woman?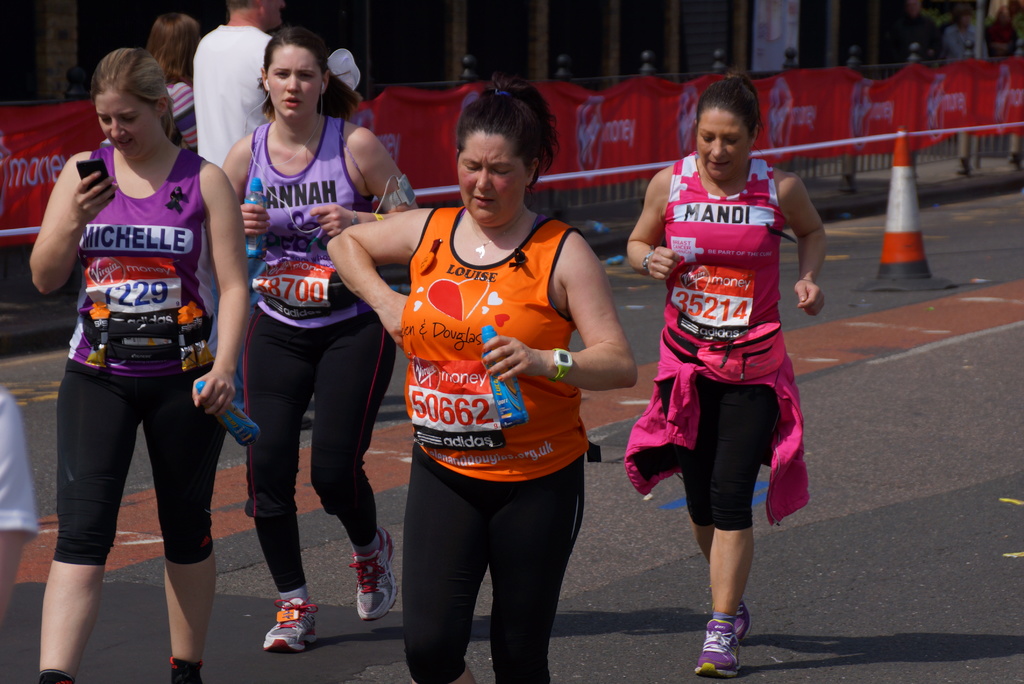
<region>29, 45, 250, 683</region>
